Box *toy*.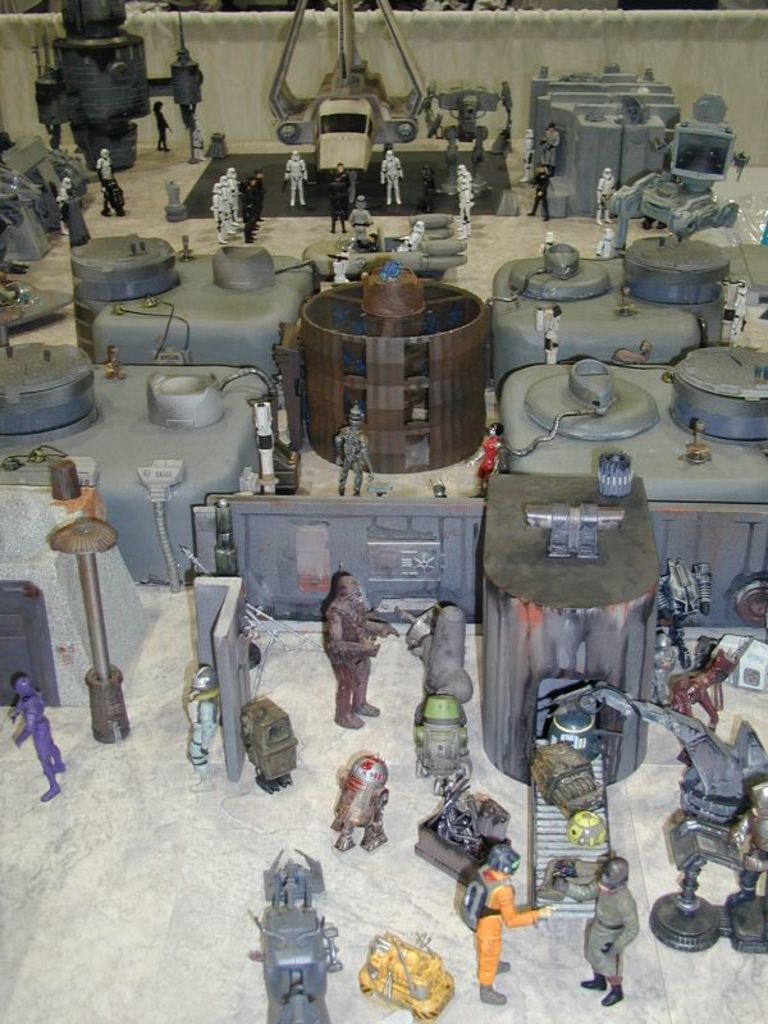
[49,517,127,742].
